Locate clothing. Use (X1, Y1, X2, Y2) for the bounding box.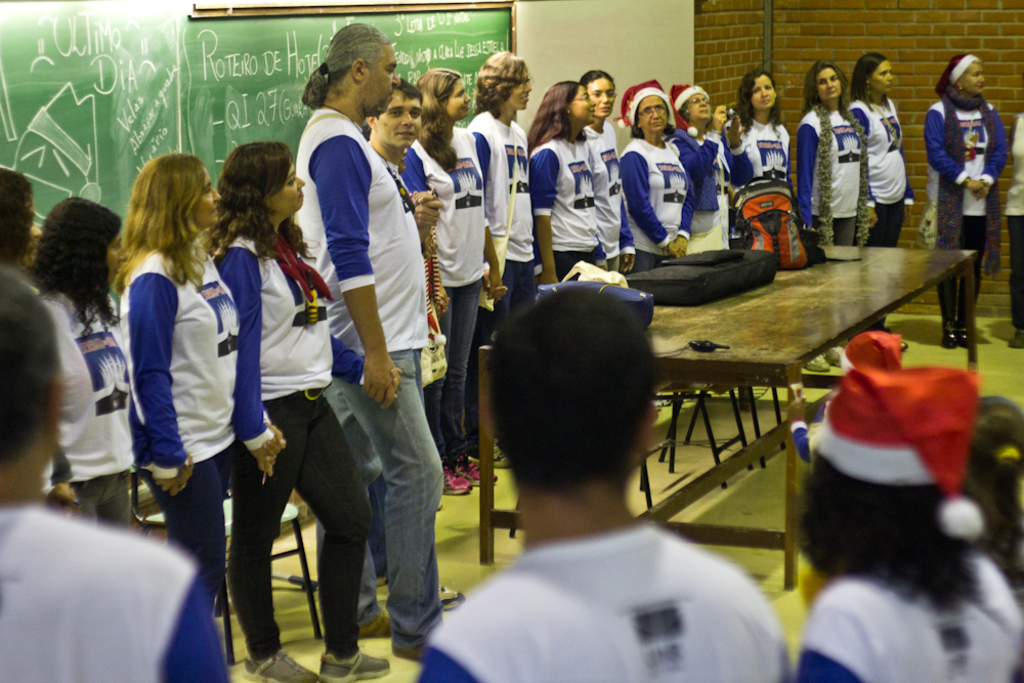
(226, 387, 369, 658).
